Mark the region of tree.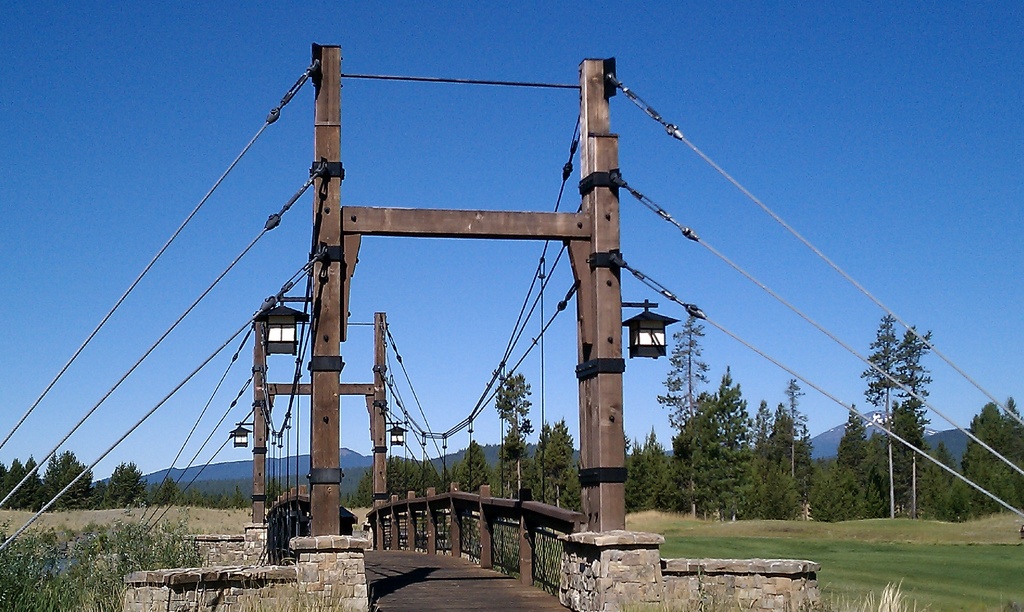
Region: x1=262, y1=479, x2=286, y2=507.
